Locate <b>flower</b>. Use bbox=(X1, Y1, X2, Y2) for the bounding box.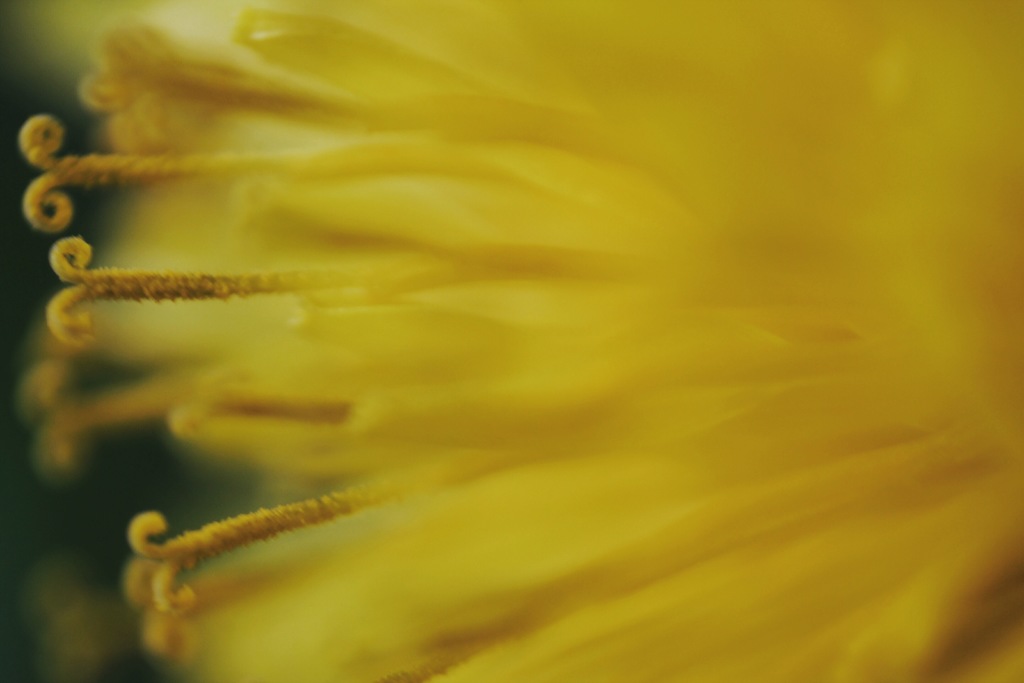
bbox=(0, 0, 1004, 677).
